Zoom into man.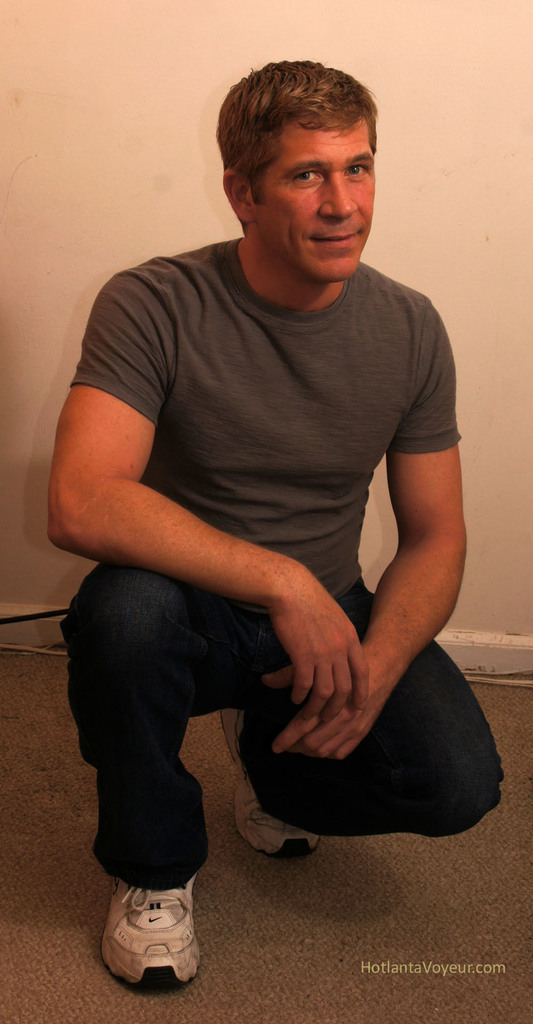
Zoom target: {"left": 57, "top": 52, "right": 507, "bottom": 967}.
